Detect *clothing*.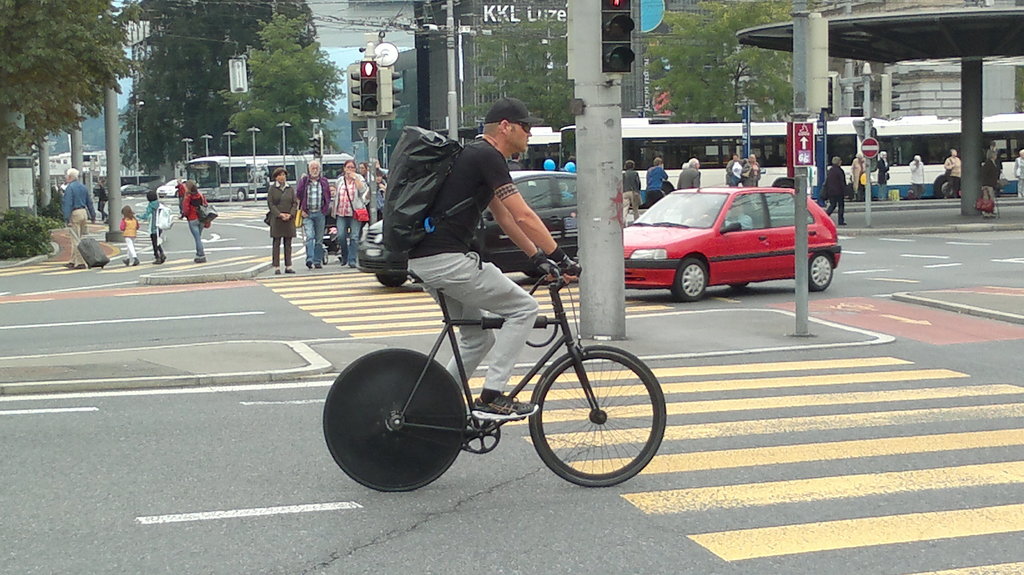
Detected at 132/198/164/258.
